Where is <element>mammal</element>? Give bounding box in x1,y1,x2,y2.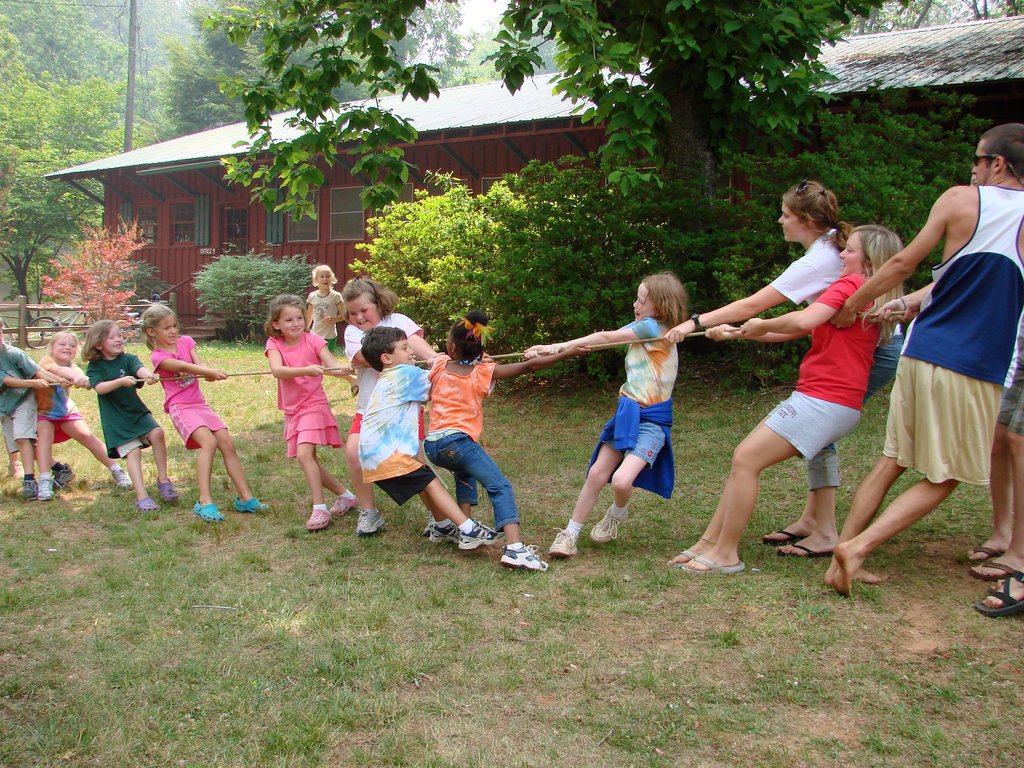
361,326,506,552.
